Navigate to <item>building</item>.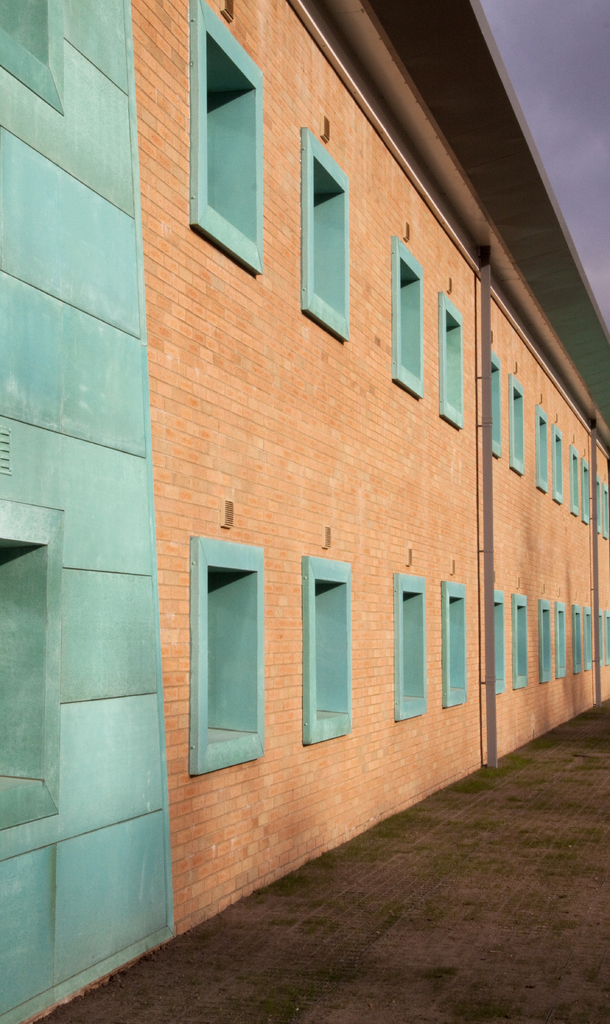
Navigation target: x1=0 y1=0 x2=609 y2=1020.
